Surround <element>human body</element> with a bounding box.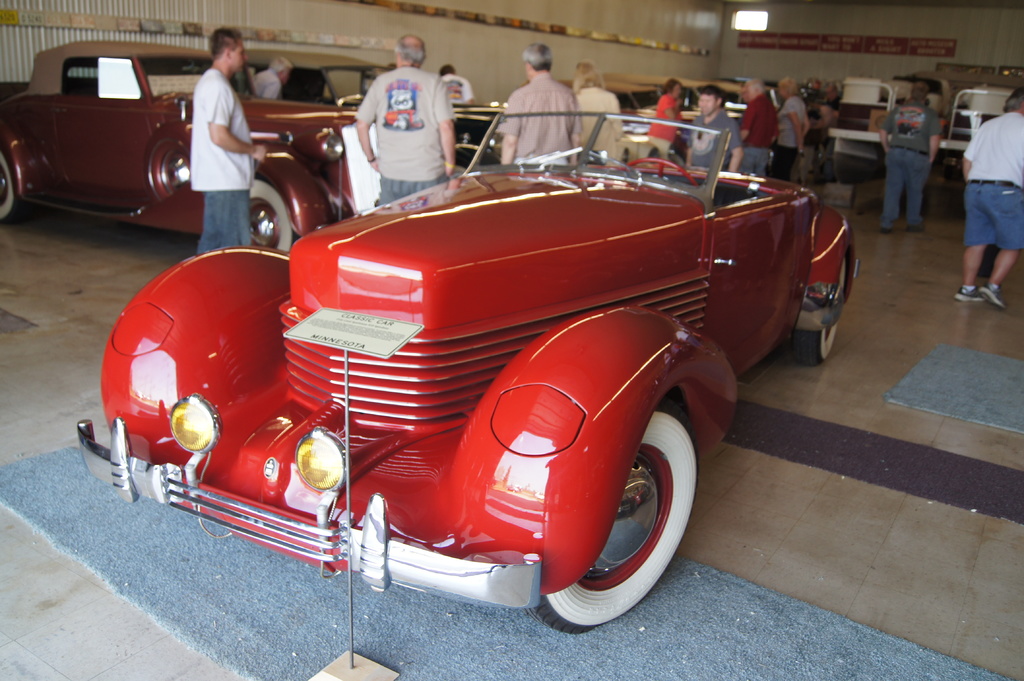
[left=162, top=18, right=260, bottom=250].
